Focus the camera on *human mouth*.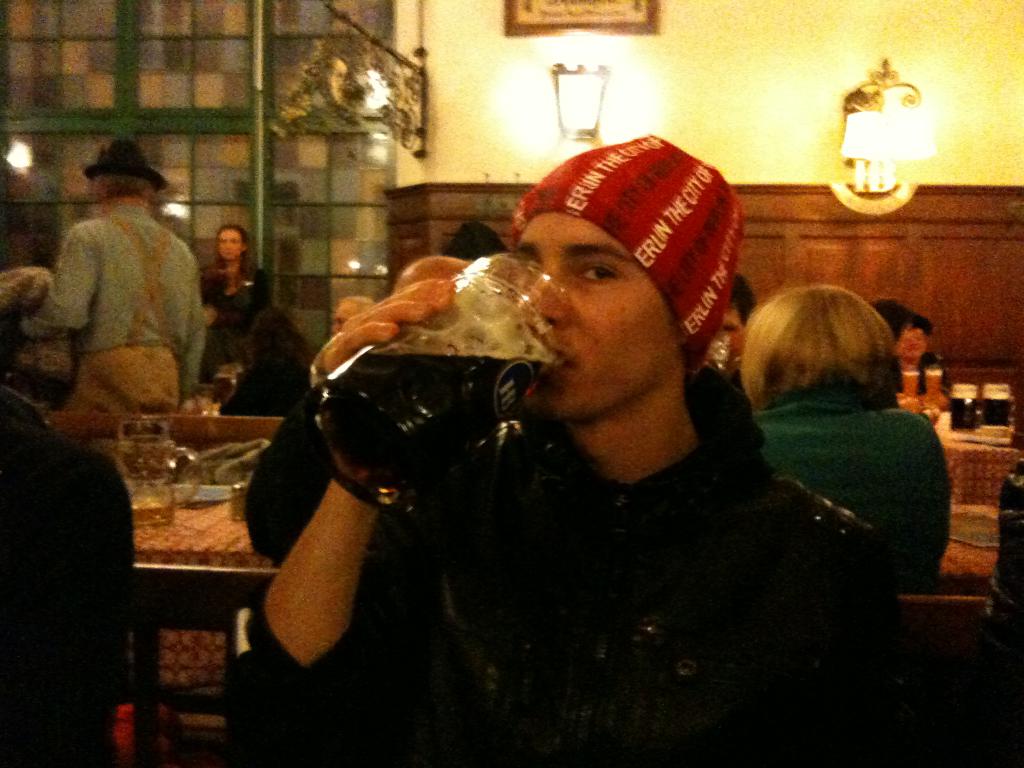
Focus region: <box>540,339,582,387</box>.
